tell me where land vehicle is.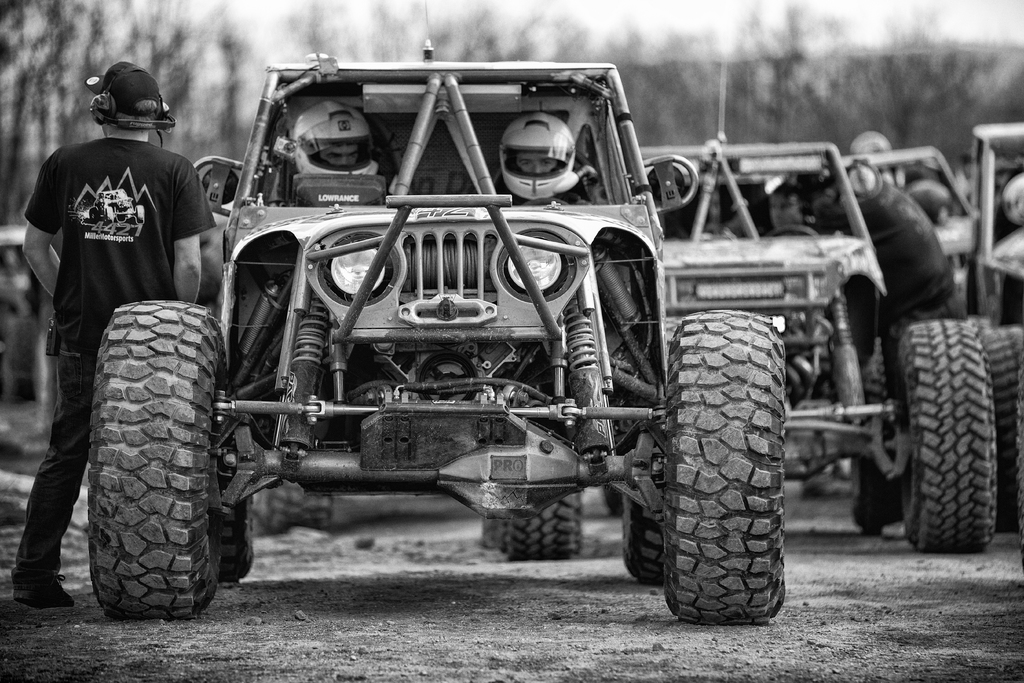
land vehicle is at <box>844,135,1004,320</box>.
